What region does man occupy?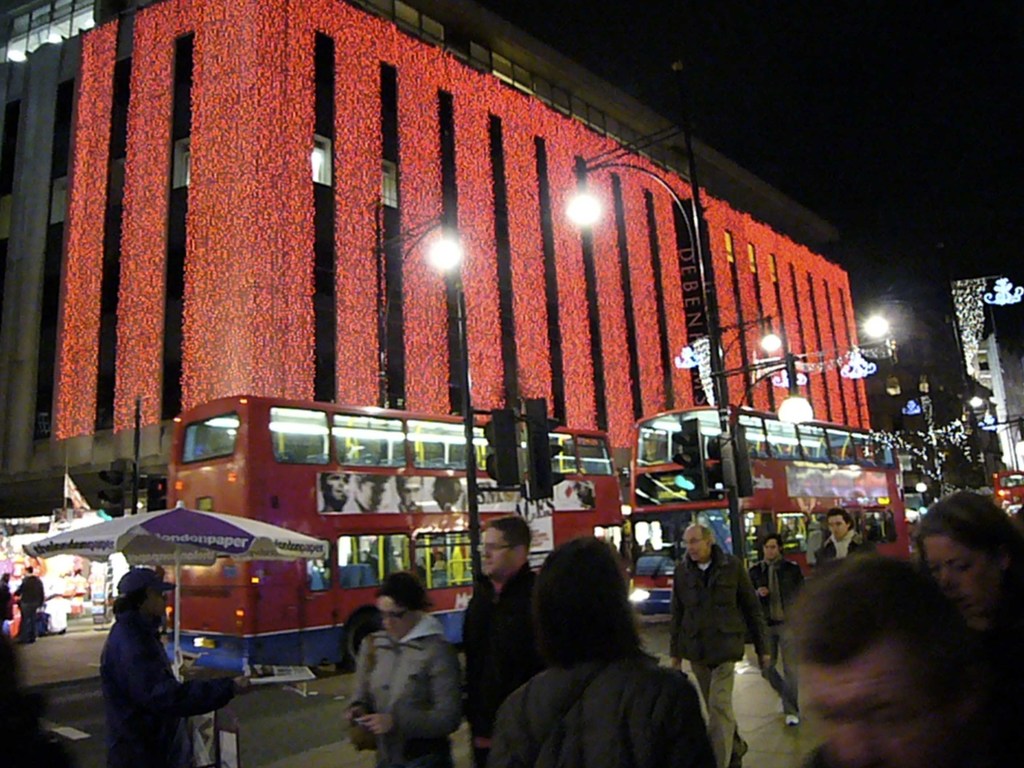
820/511/877/569.
